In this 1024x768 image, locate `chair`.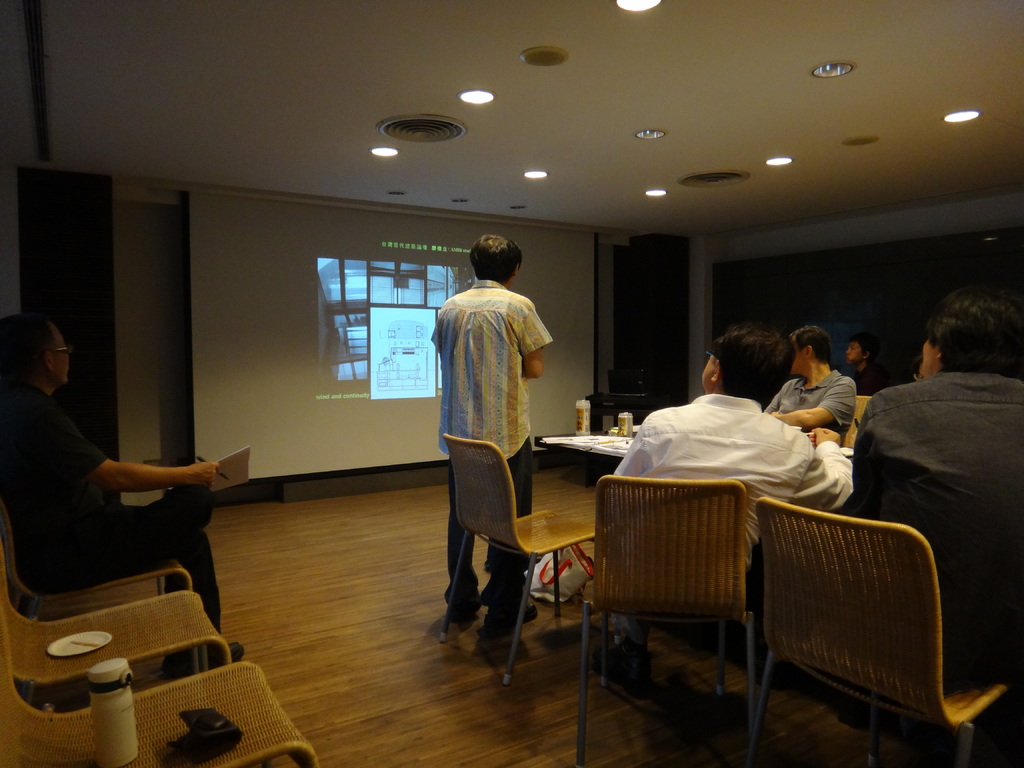
Bounding box: [left=0, top=589, right=232, bottom=675].
